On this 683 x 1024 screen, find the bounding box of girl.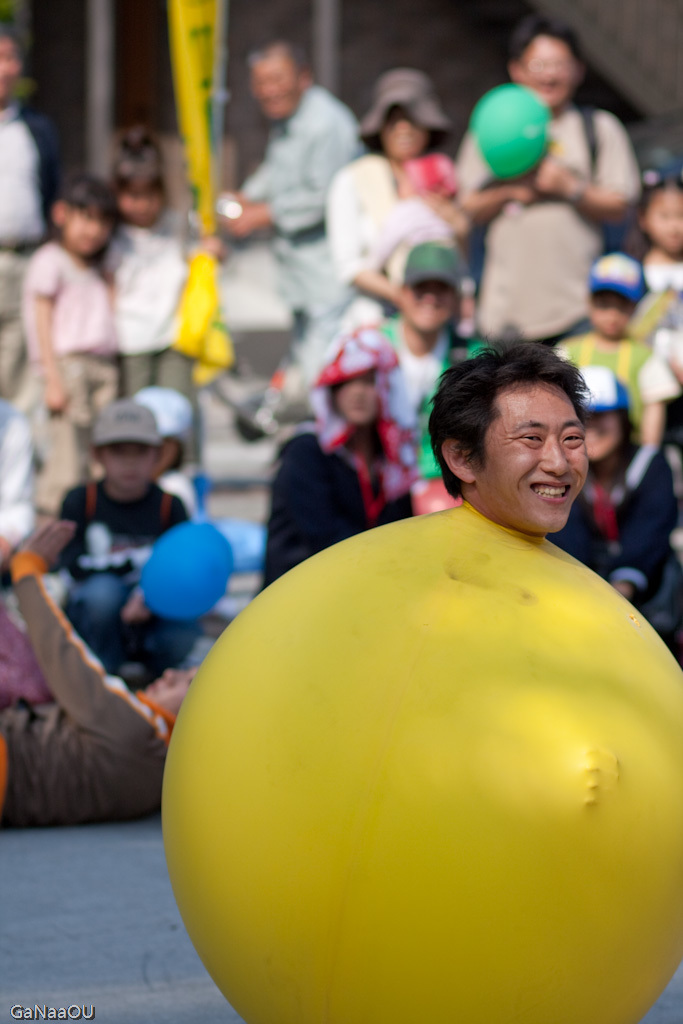
Bounding box: l=628, t=164, r=682, b=419.
